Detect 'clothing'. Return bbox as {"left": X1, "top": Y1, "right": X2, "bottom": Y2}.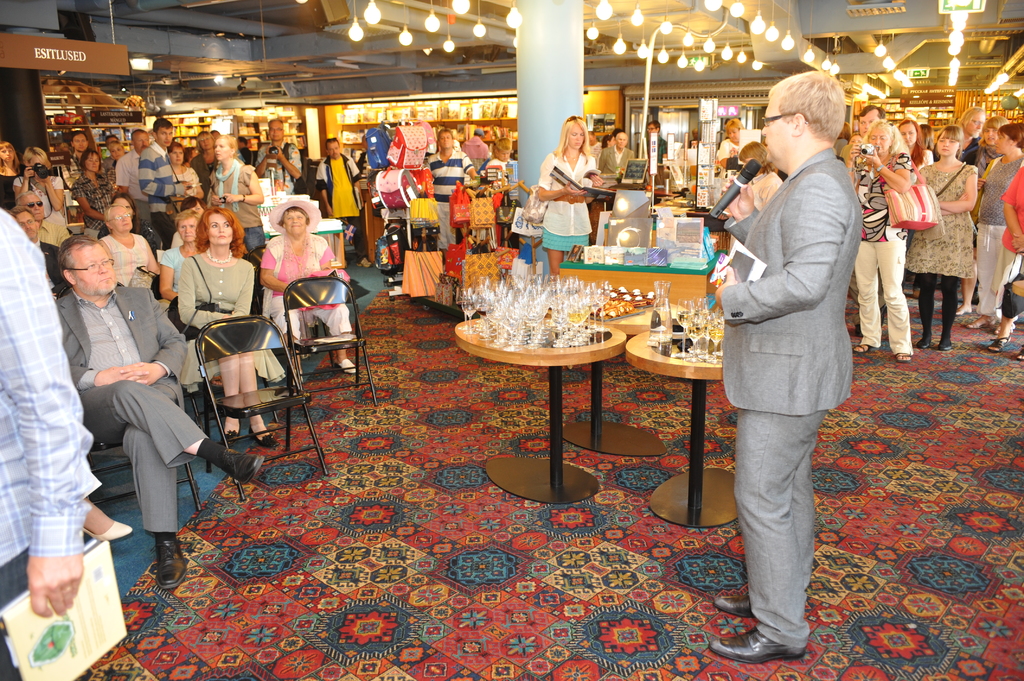
{"left": 852, "top": 145, "right": 931, "bottom": 357}.
